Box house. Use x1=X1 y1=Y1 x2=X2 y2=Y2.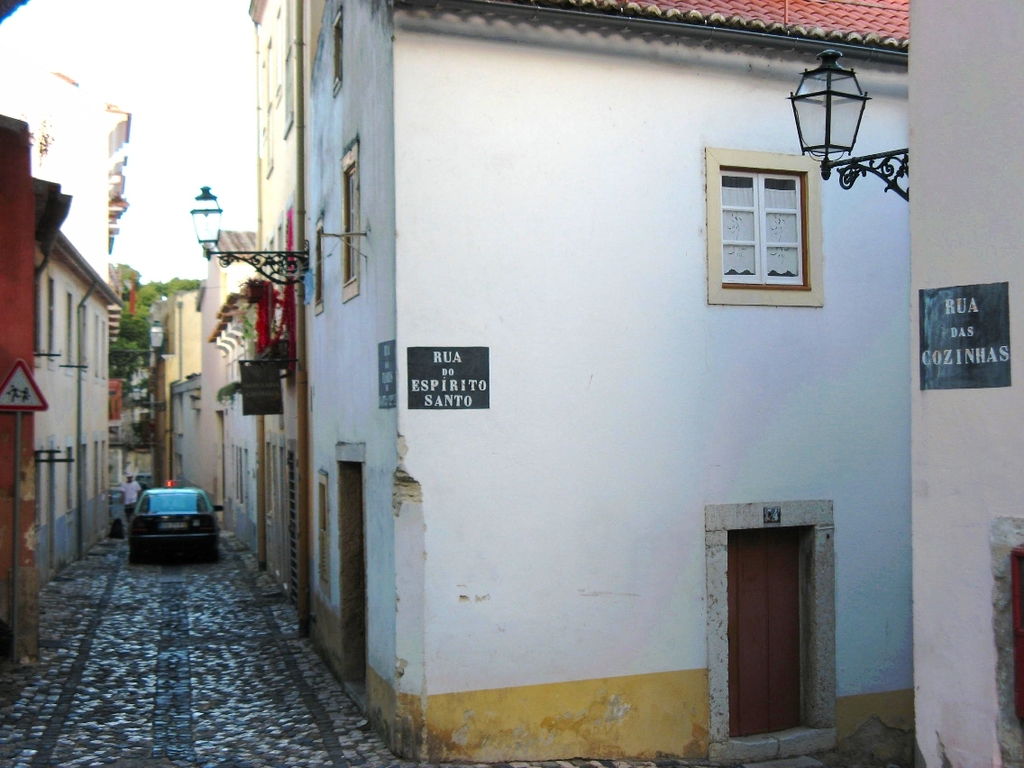
x1=5 y1=185 x2=125 y2=536.
